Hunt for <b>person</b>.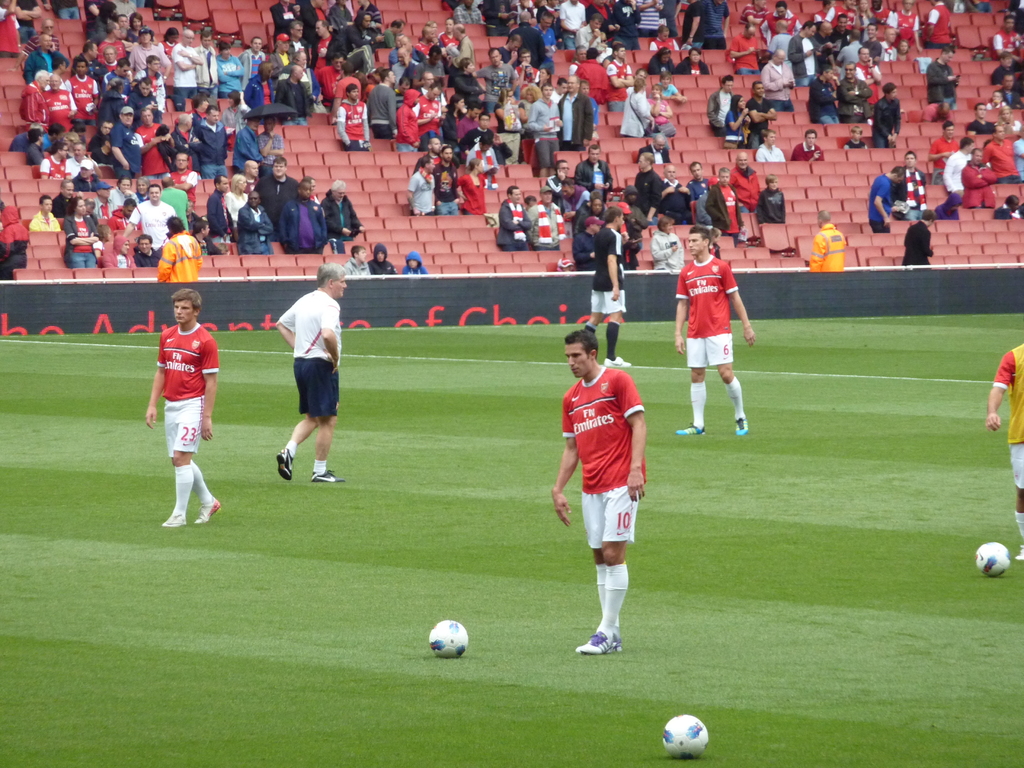
Hunted down at left=82, top=0, right=110, bottom=40.
